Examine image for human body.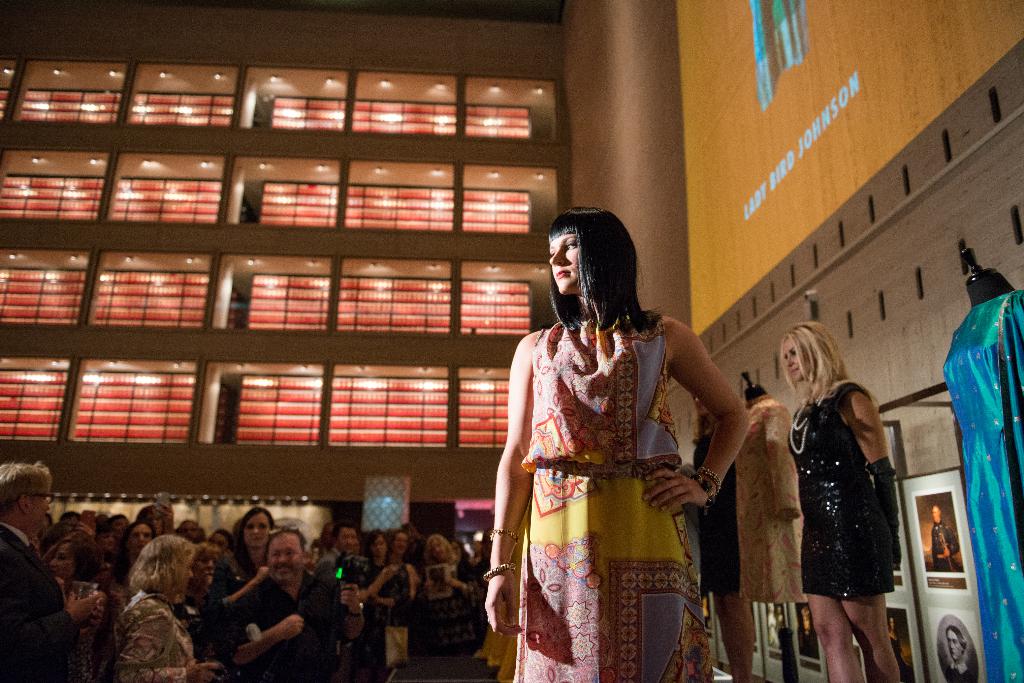
Examination result: <bbox>781, 321, 898, 679</bbox>.
